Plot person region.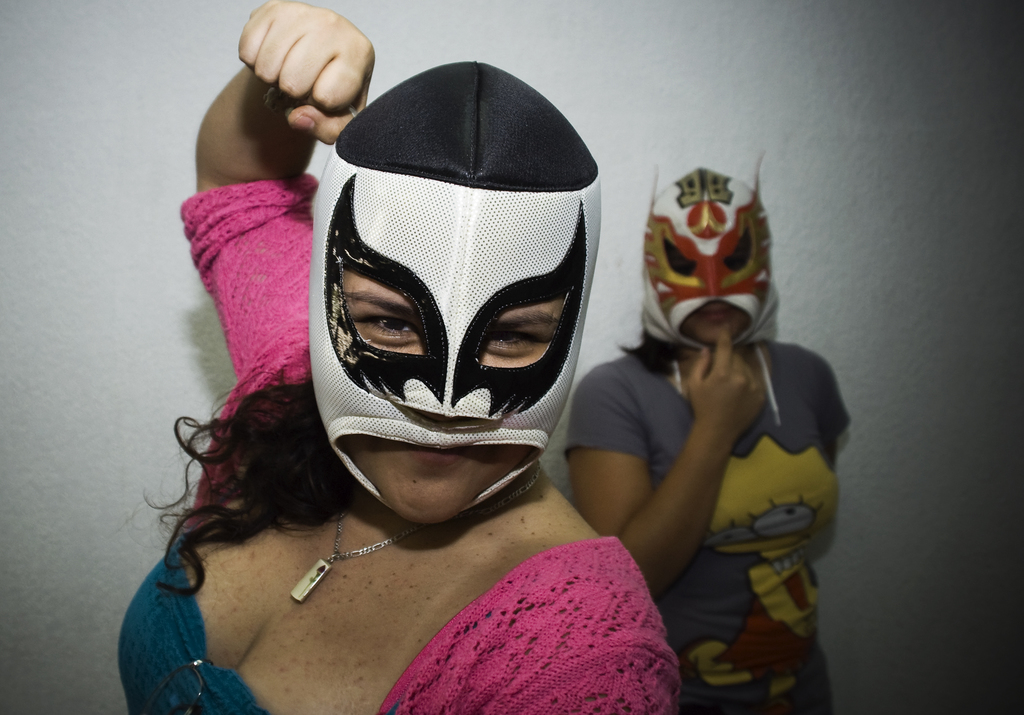
Plotted at l=549, t=162, r=847, b=702.
